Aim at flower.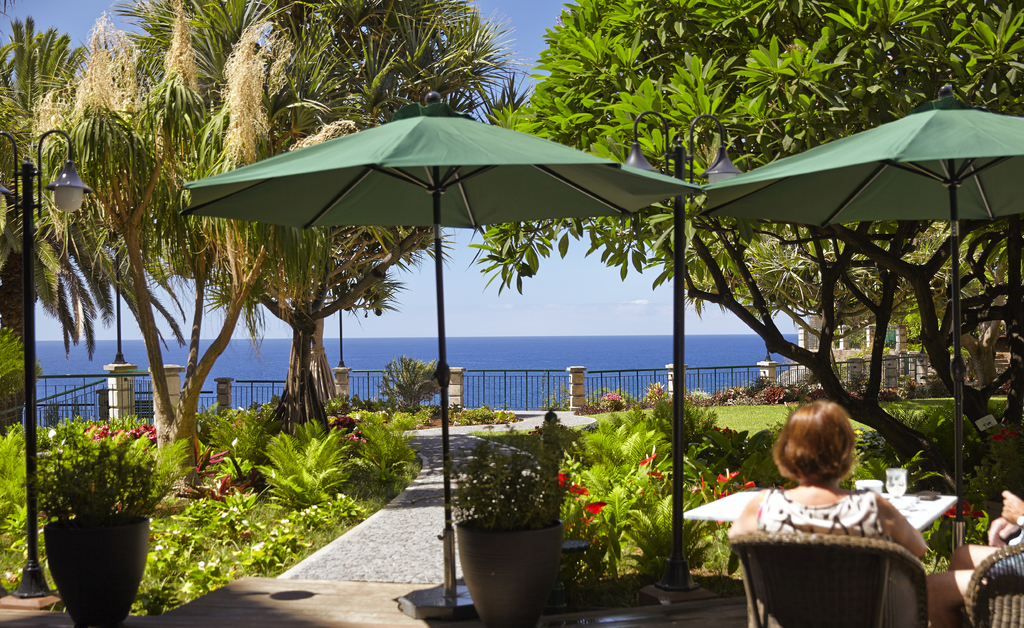
Aimed at x1=577 y1=503 x2=607 y2=515.
